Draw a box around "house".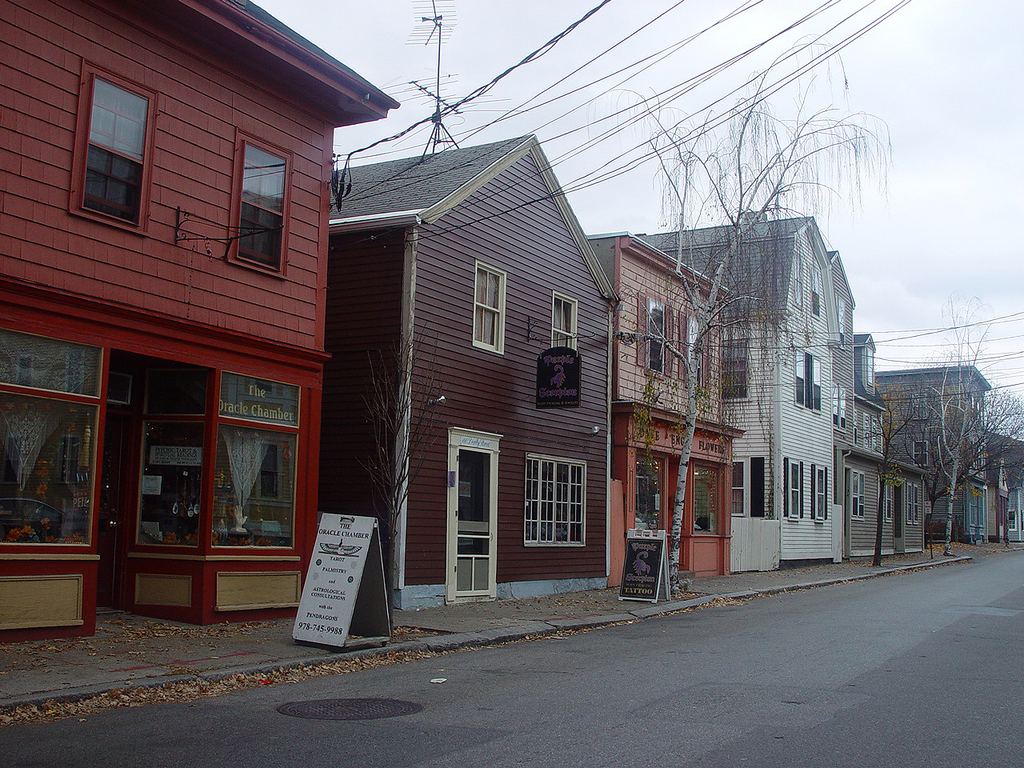
rect(877, 370, 1022, 548).
